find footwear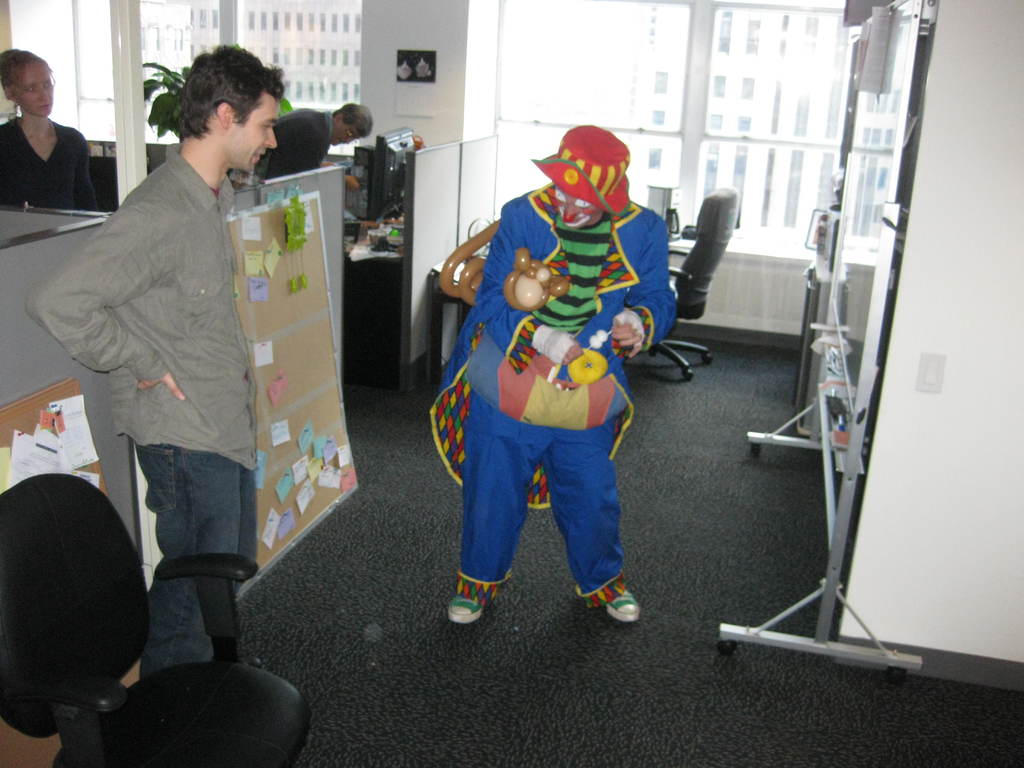
locate(449, 593, 488, 622)
